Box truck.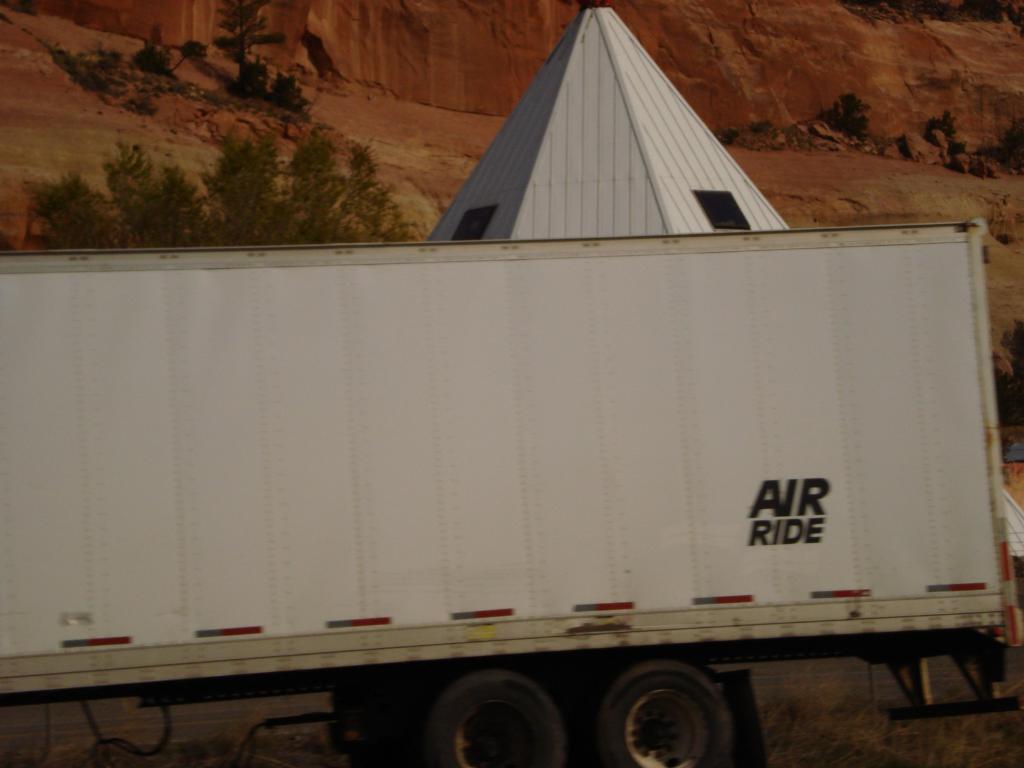
0 210 1023 767.
